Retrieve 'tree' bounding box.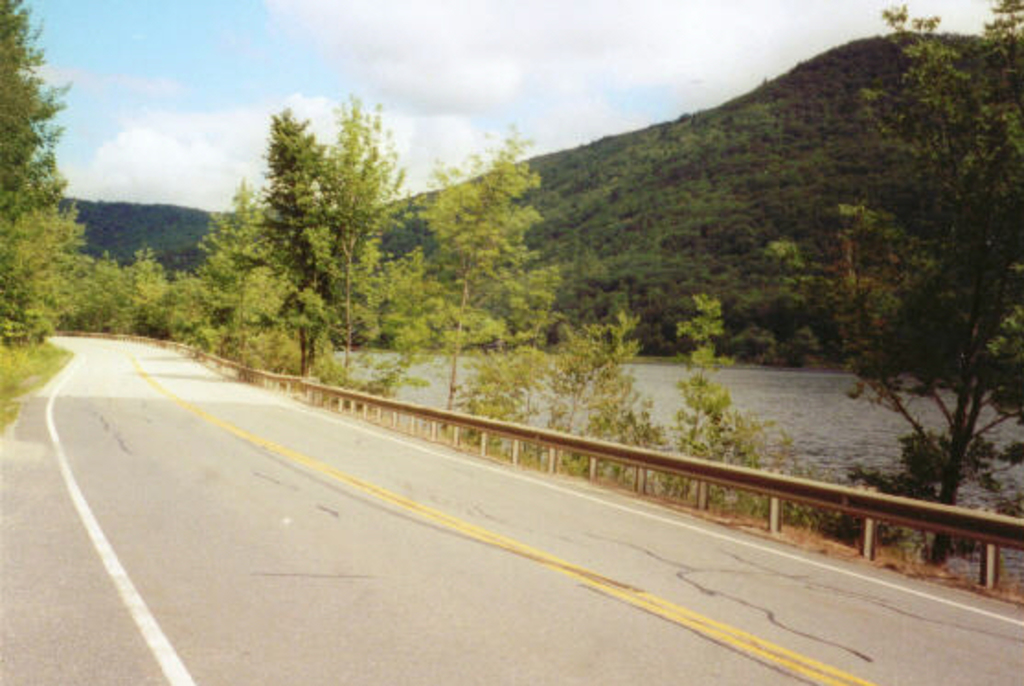
Bounding box: bbox=(778, 0, 1022, 566).
